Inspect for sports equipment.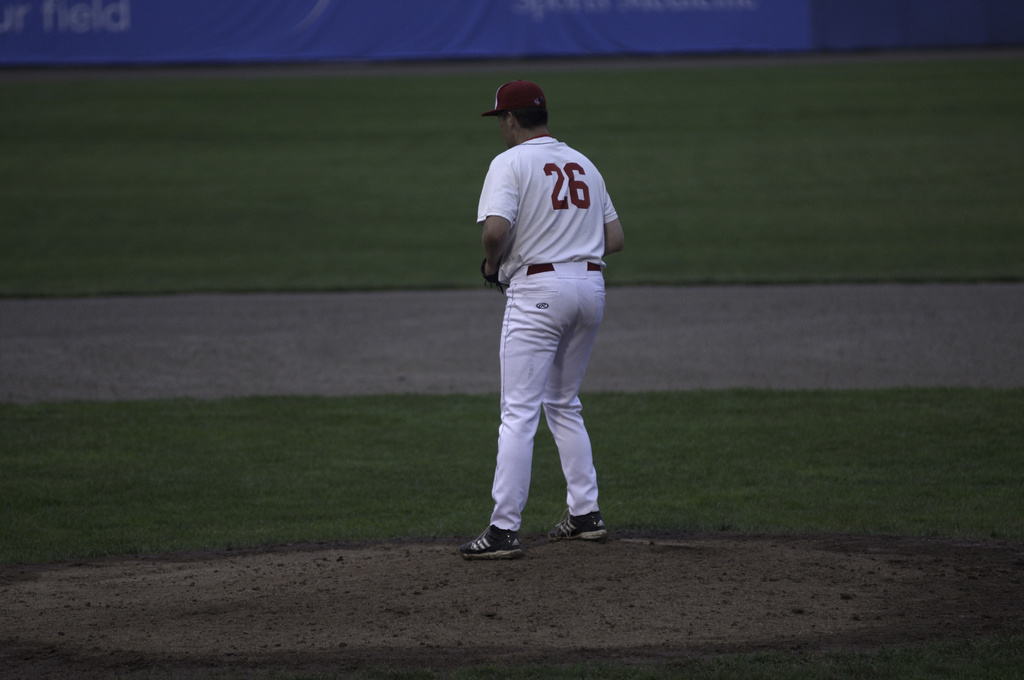
Inspection: 481:259:506:292.
